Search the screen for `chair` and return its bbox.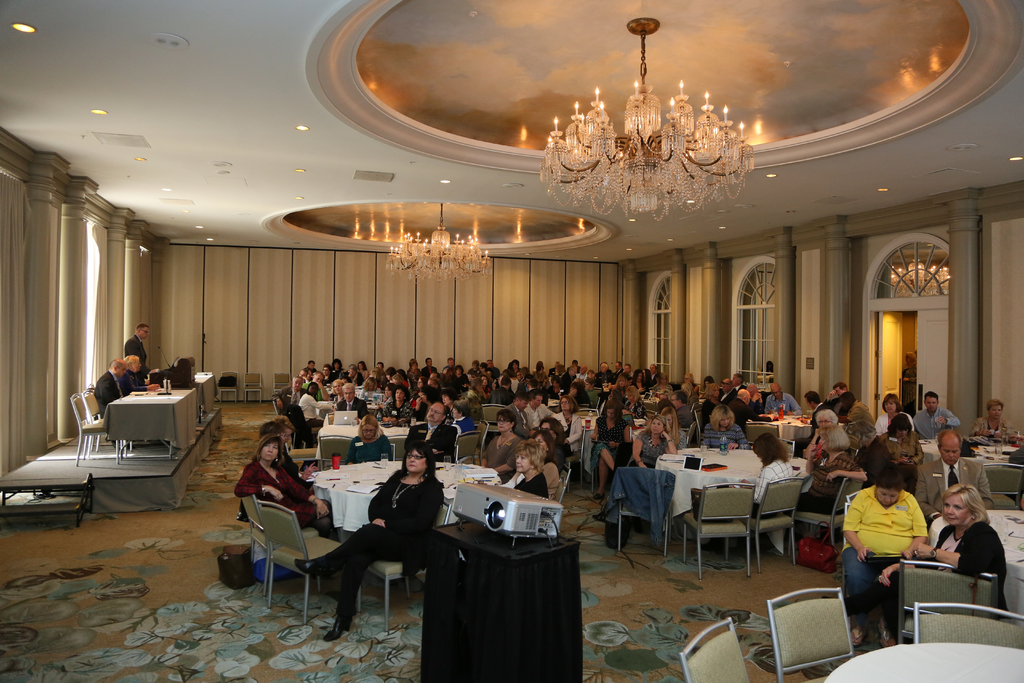
Found: [687,421,694,447].
